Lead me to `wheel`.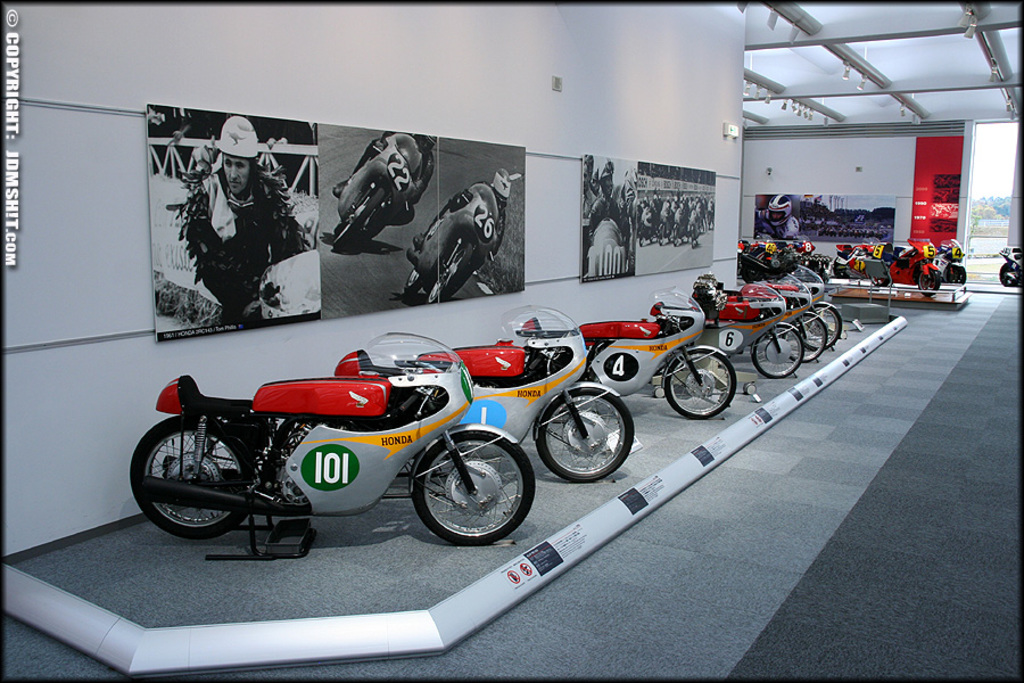
Lead to 802, 304, 844, 349.
